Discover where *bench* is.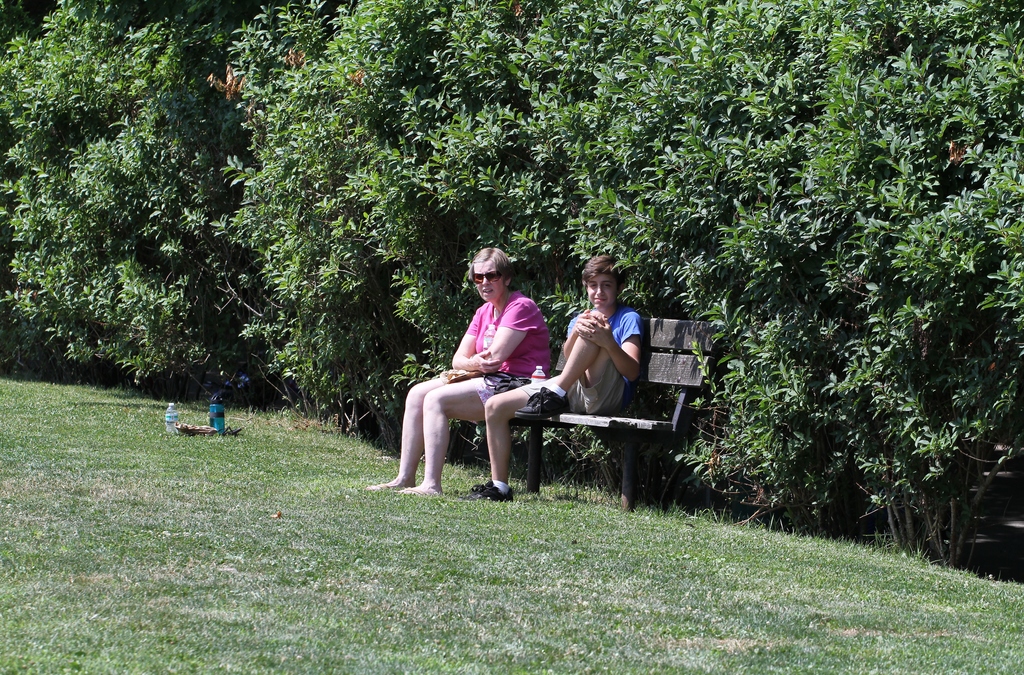
Discovered at <region>420, 311, 709, 513</region>.
